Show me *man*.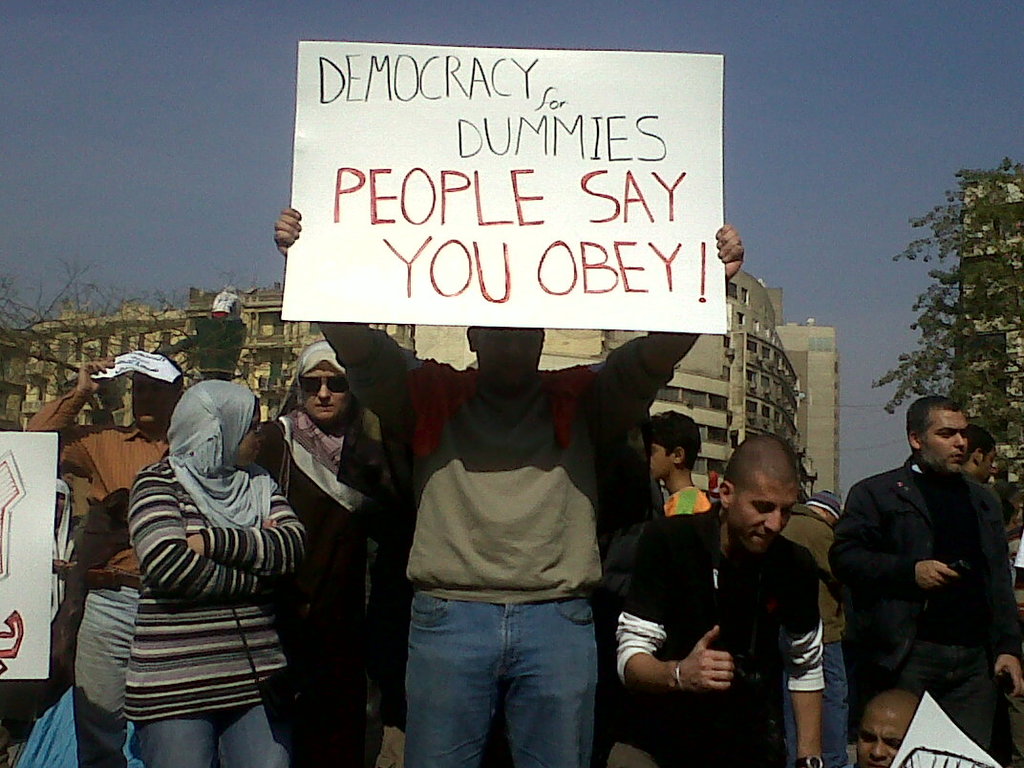
*man* is here: 970, 421, 994, 482.
